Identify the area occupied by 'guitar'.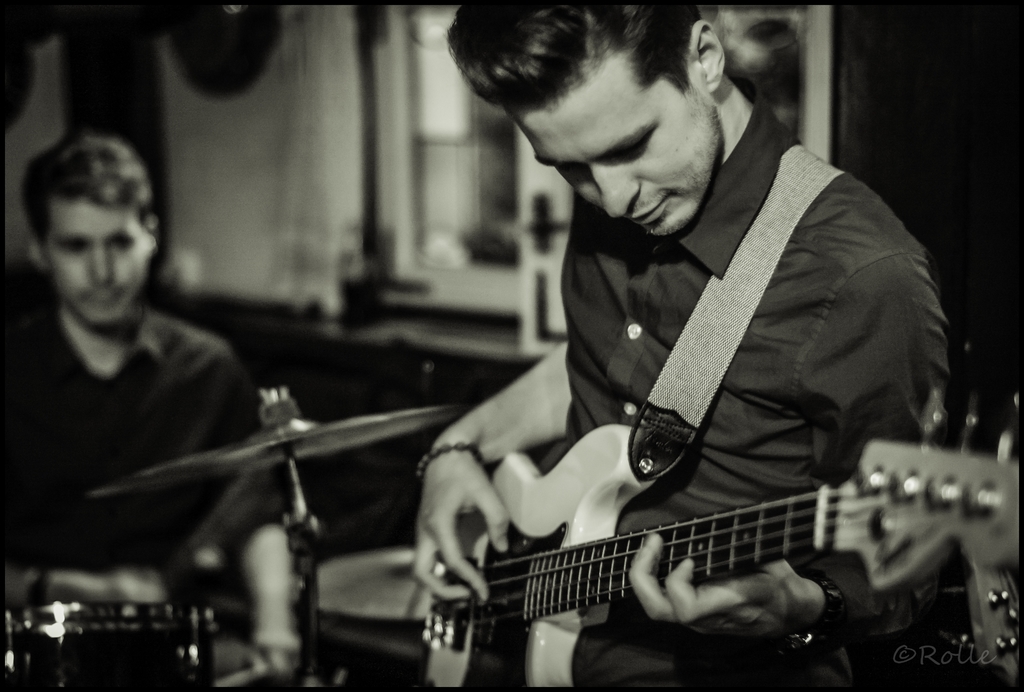
Area: bbox=[417, 374, 1015, 691].
